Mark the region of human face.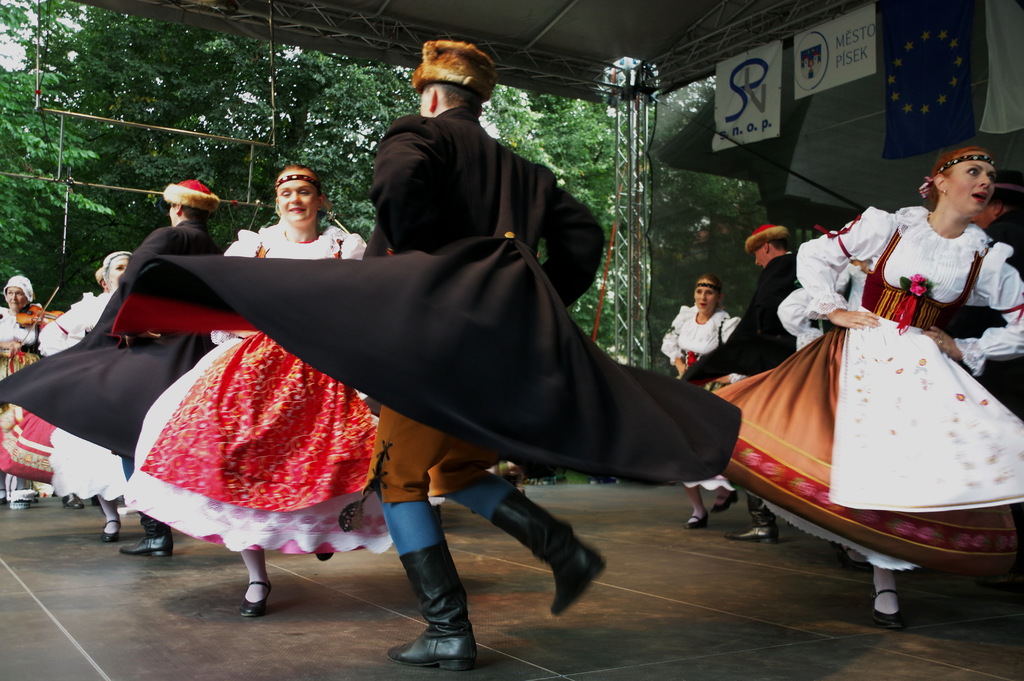
Region: [left=6, top=284, right=29, bottom=311].
